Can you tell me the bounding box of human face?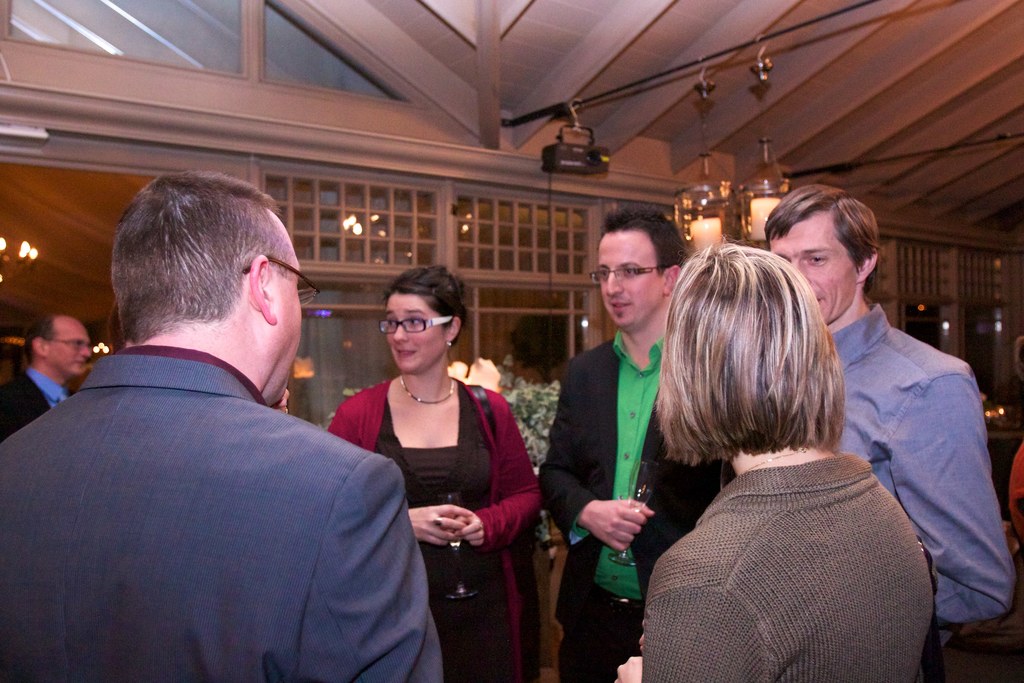
Rect(595, 224, 658, 329).
